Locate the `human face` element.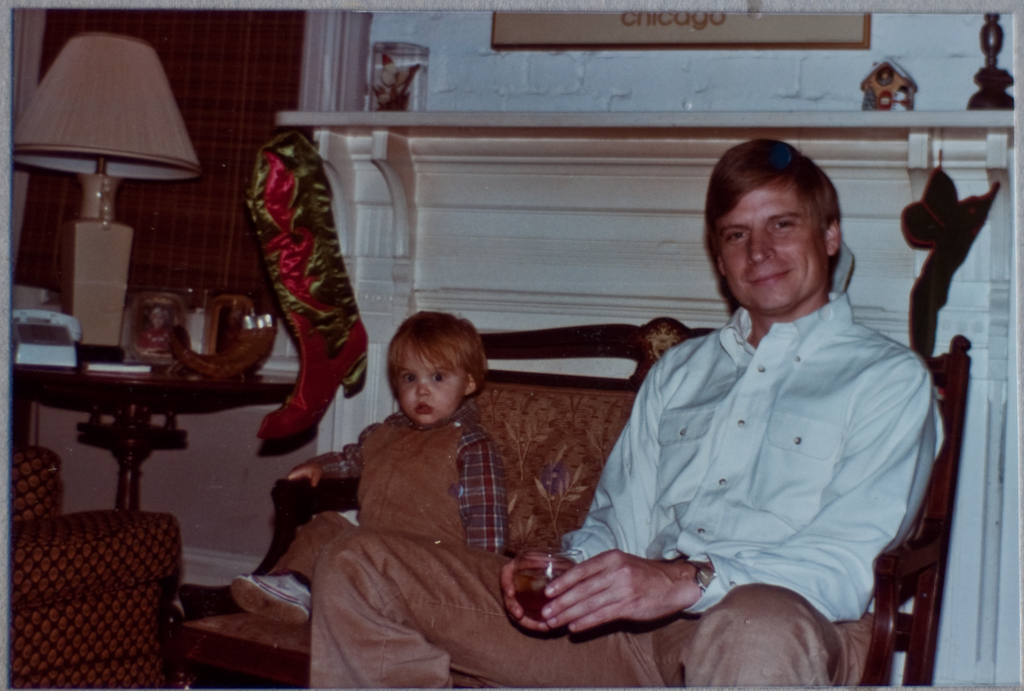
Element bbox: bbox=[714, 181, 834, 314].
